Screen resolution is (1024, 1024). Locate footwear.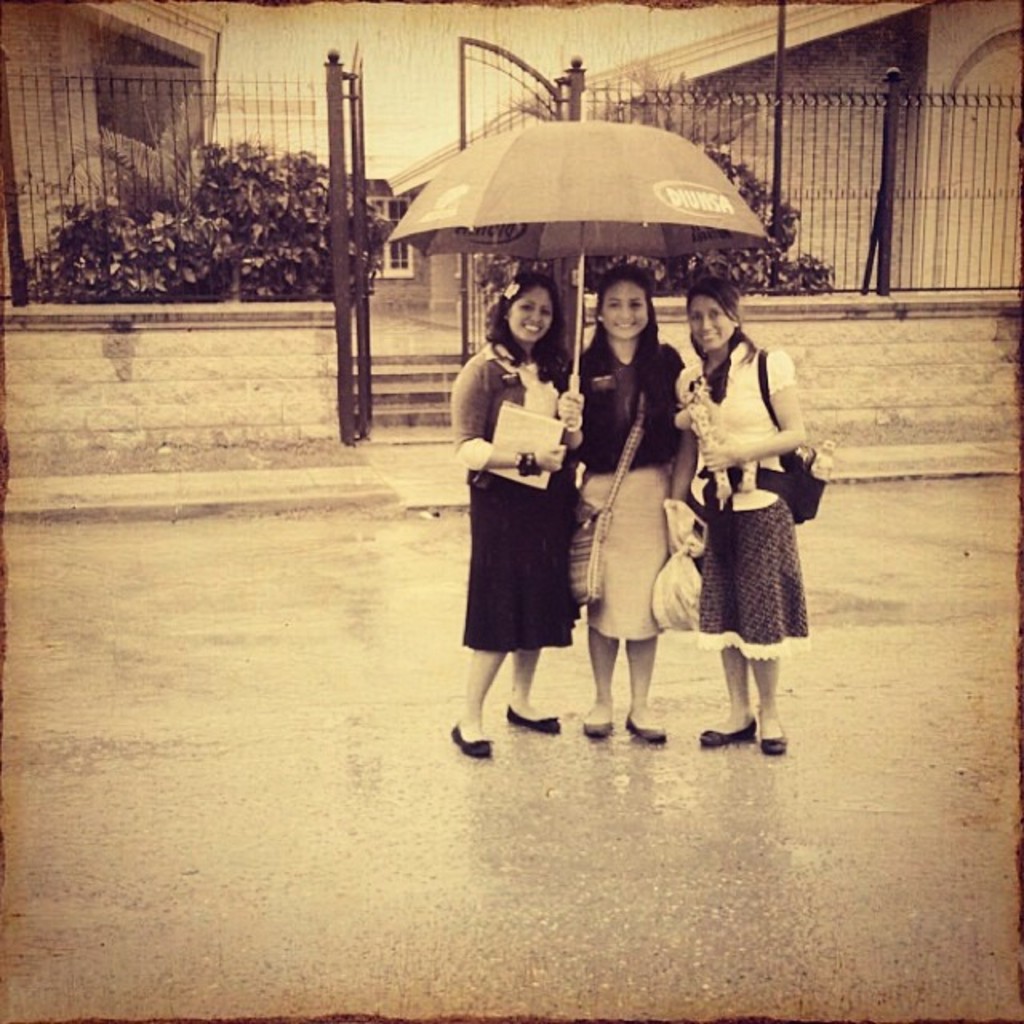
[left=696, top=717, right=758, bottom=747].
